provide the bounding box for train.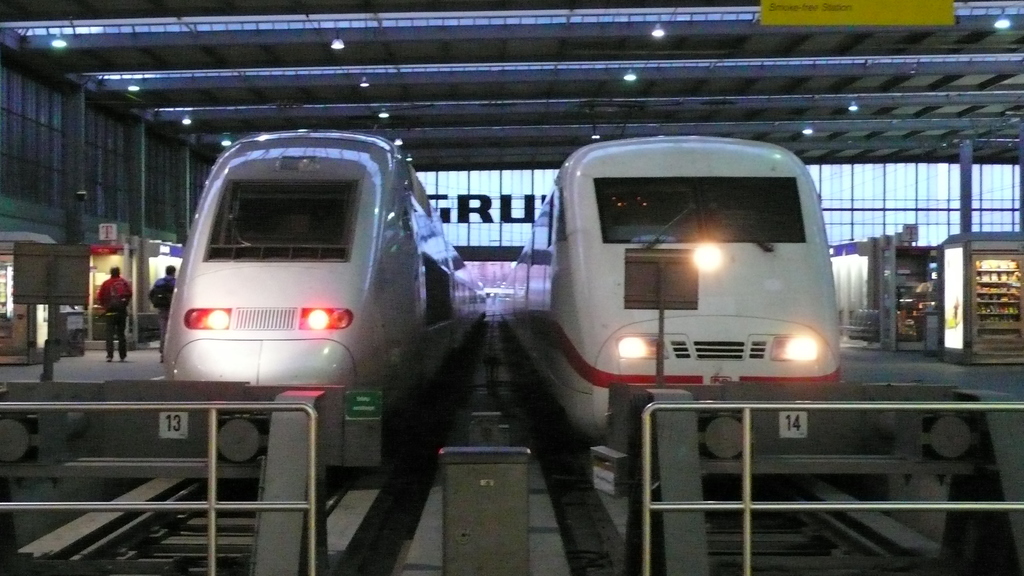
<box>152,120,495,427</box>.
